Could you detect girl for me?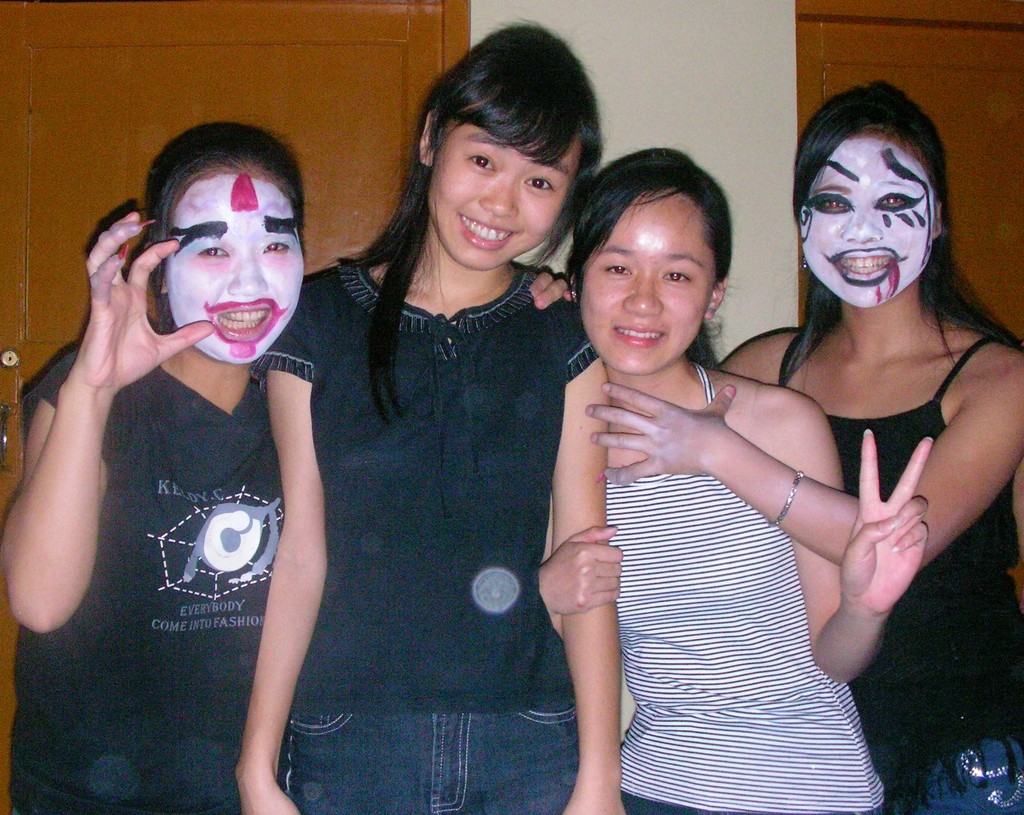
Detection result: <box>0,118,307,814</box>.
